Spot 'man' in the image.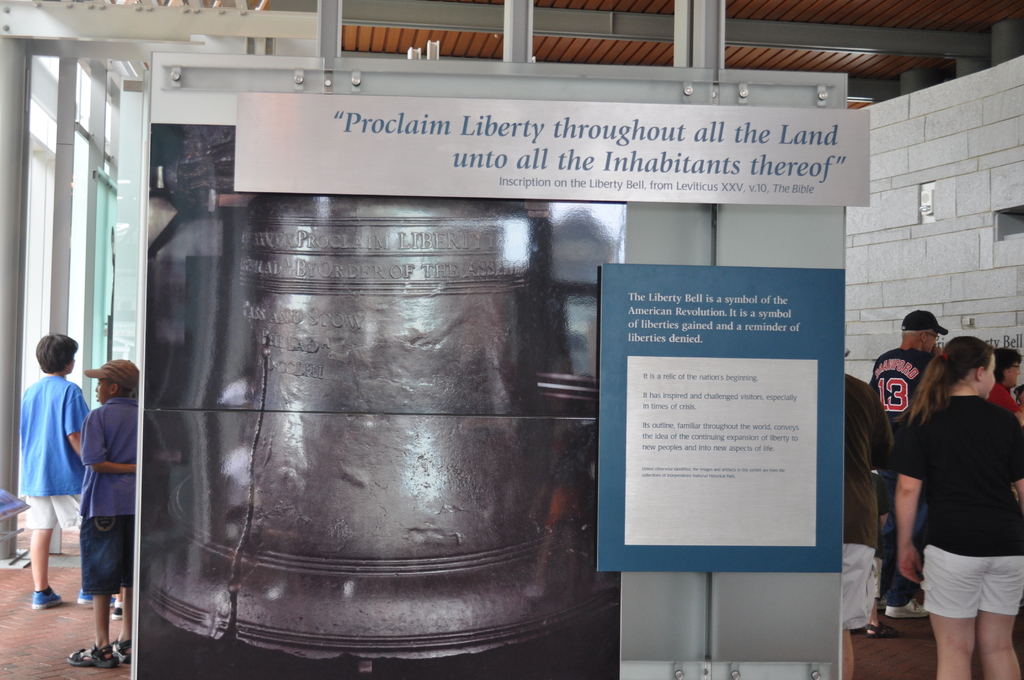
'man' found at x1=86 y1=360 x2=138 y2=667.
